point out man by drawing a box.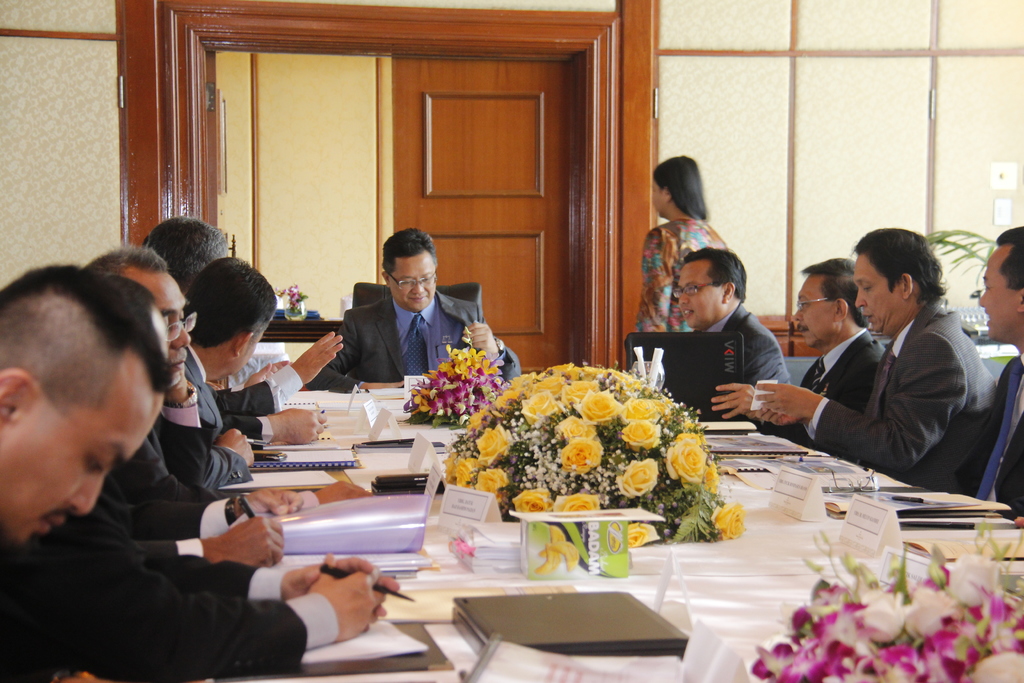
751, 227, 1008, 499.
